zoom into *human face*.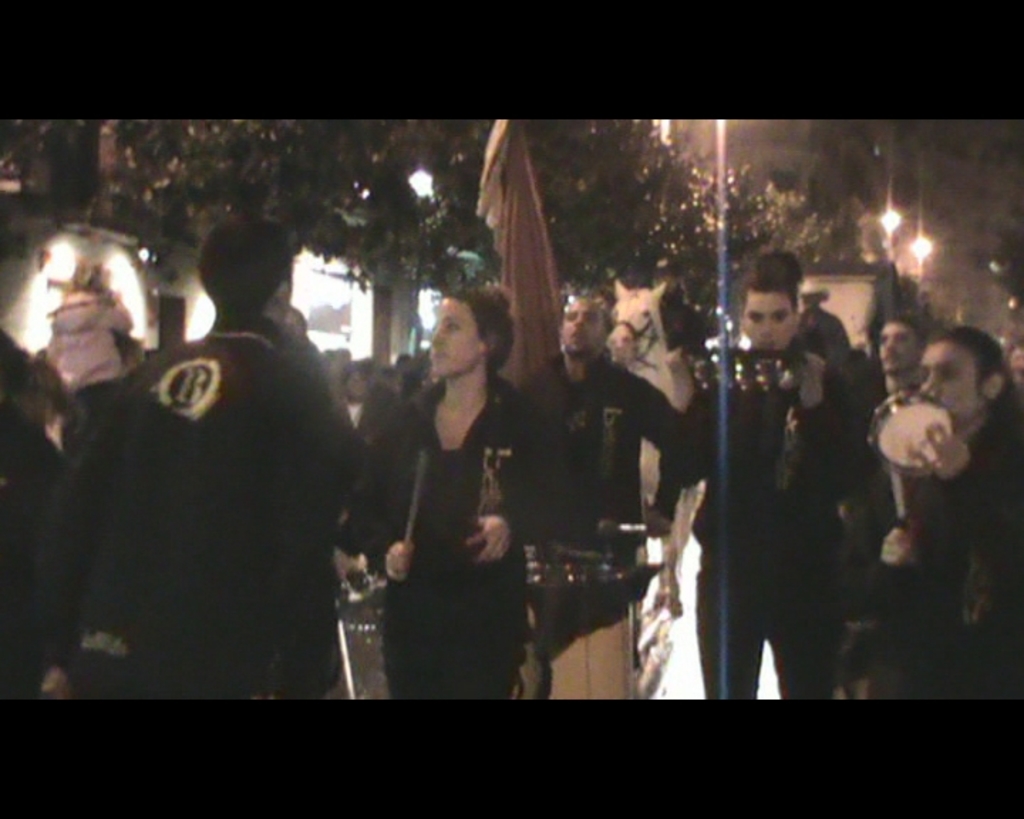
Zoom target: pyautogui.locateOnScreen(556, 296, 604, 351).
